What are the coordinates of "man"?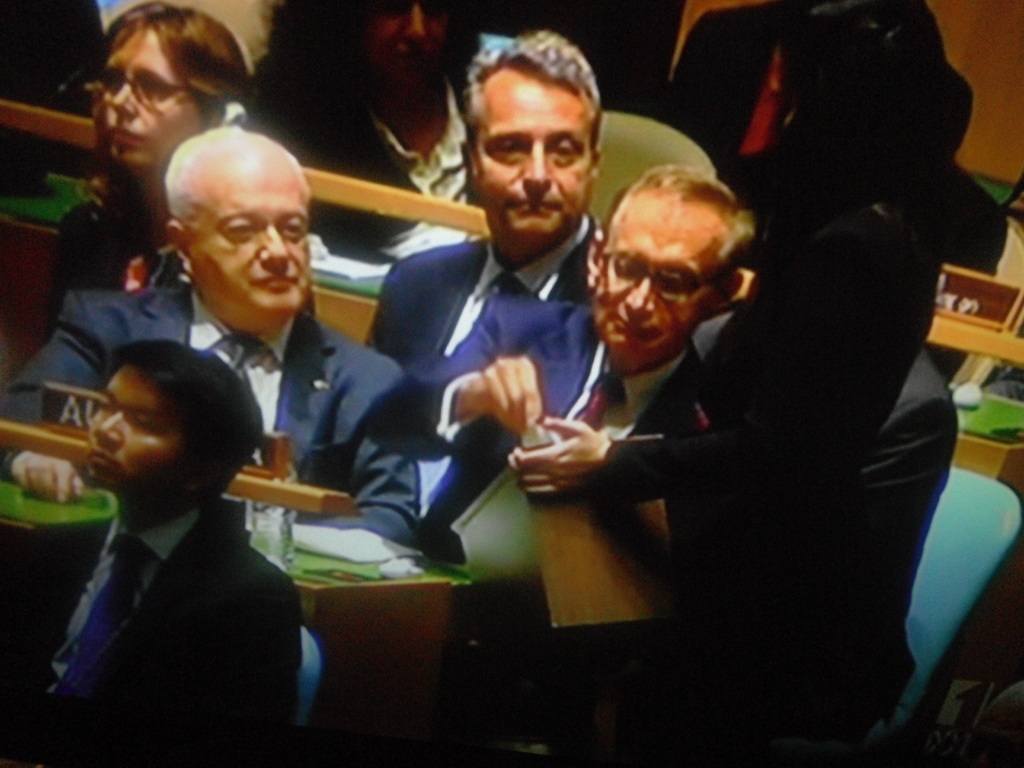
bbox(359, 19, 600, 363).
